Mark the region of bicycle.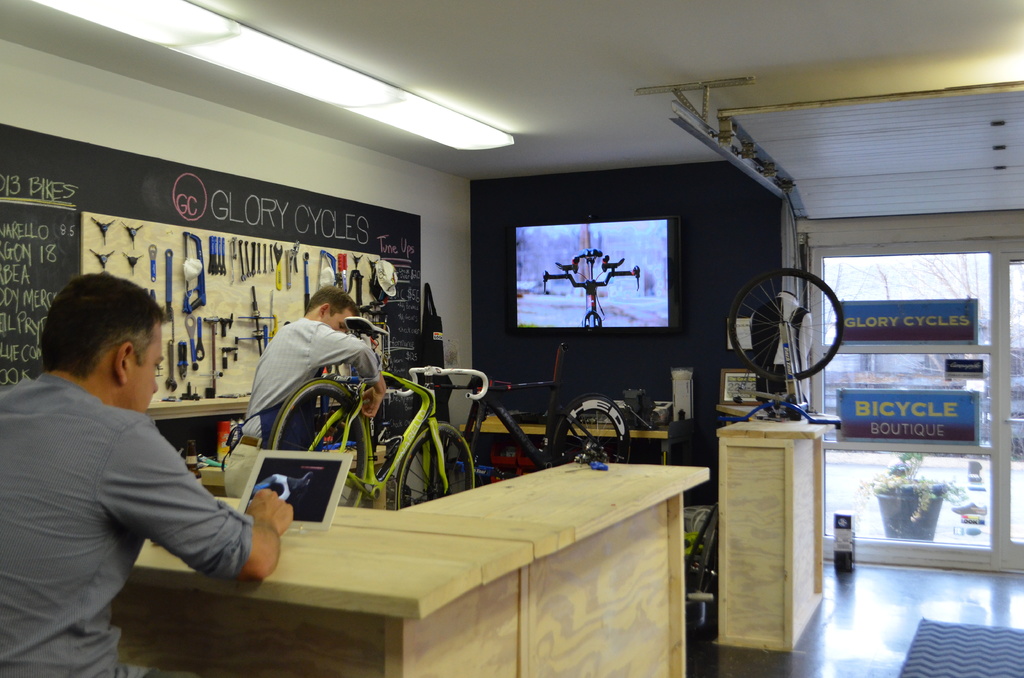
Region: x1=545, y1=249, x2=638, y2=328.
